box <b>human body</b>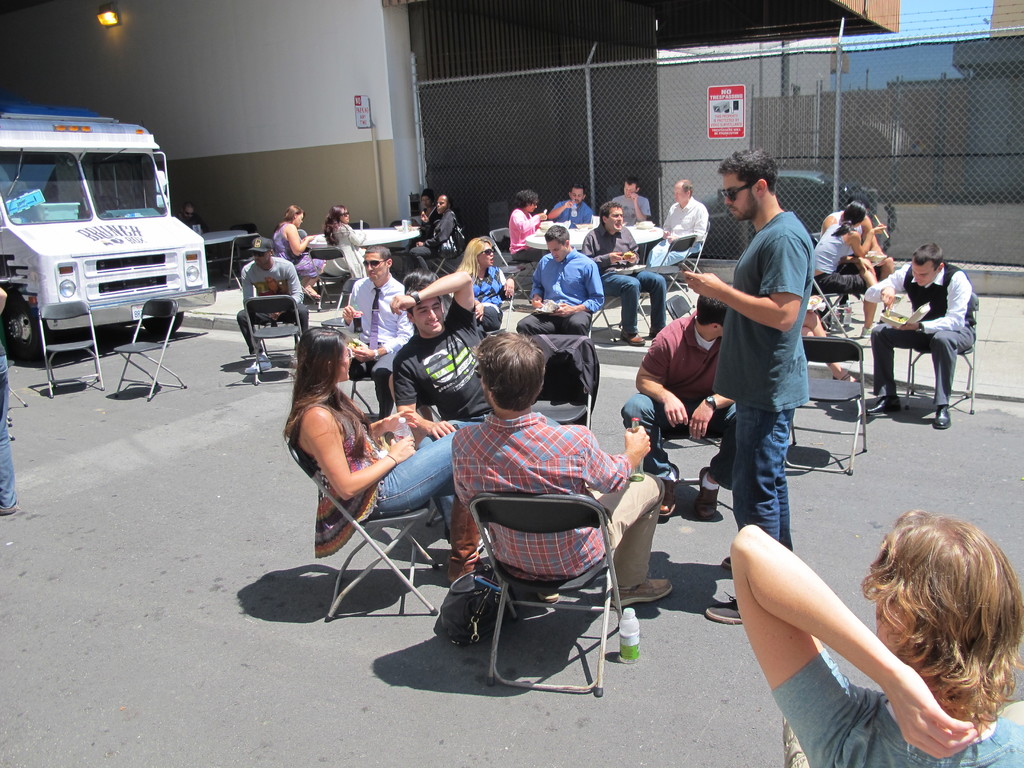
Rect(675, 143, 820, 577)
